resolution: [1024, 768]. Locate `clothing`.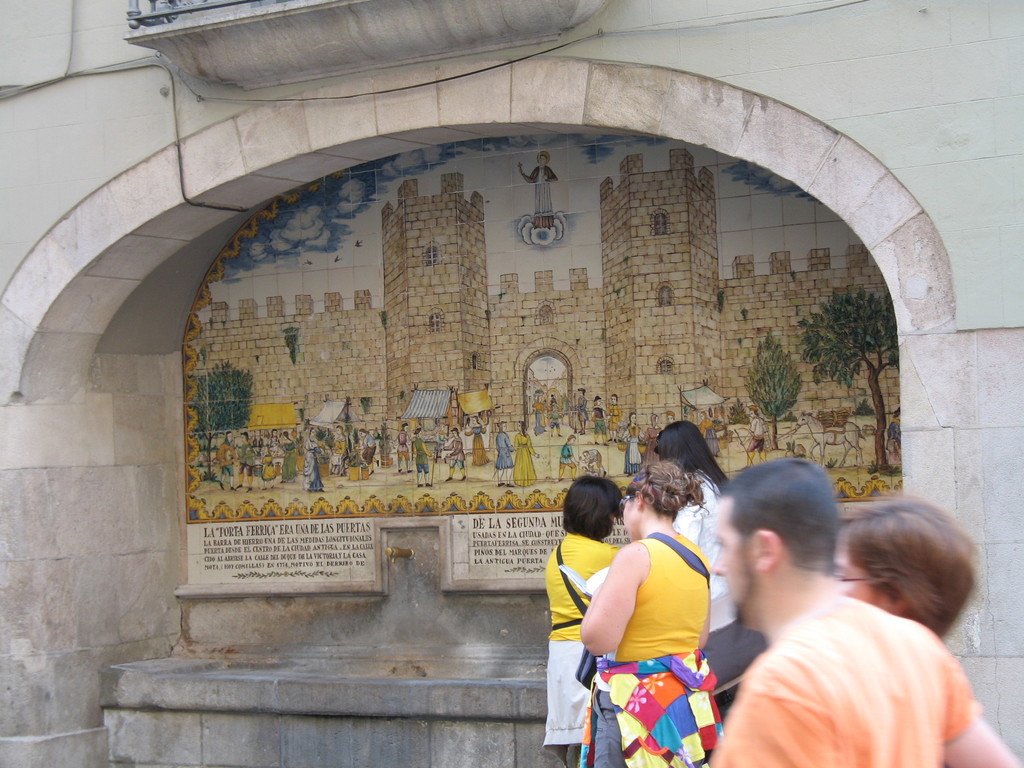
bbox(664, 467, 726, 680).
